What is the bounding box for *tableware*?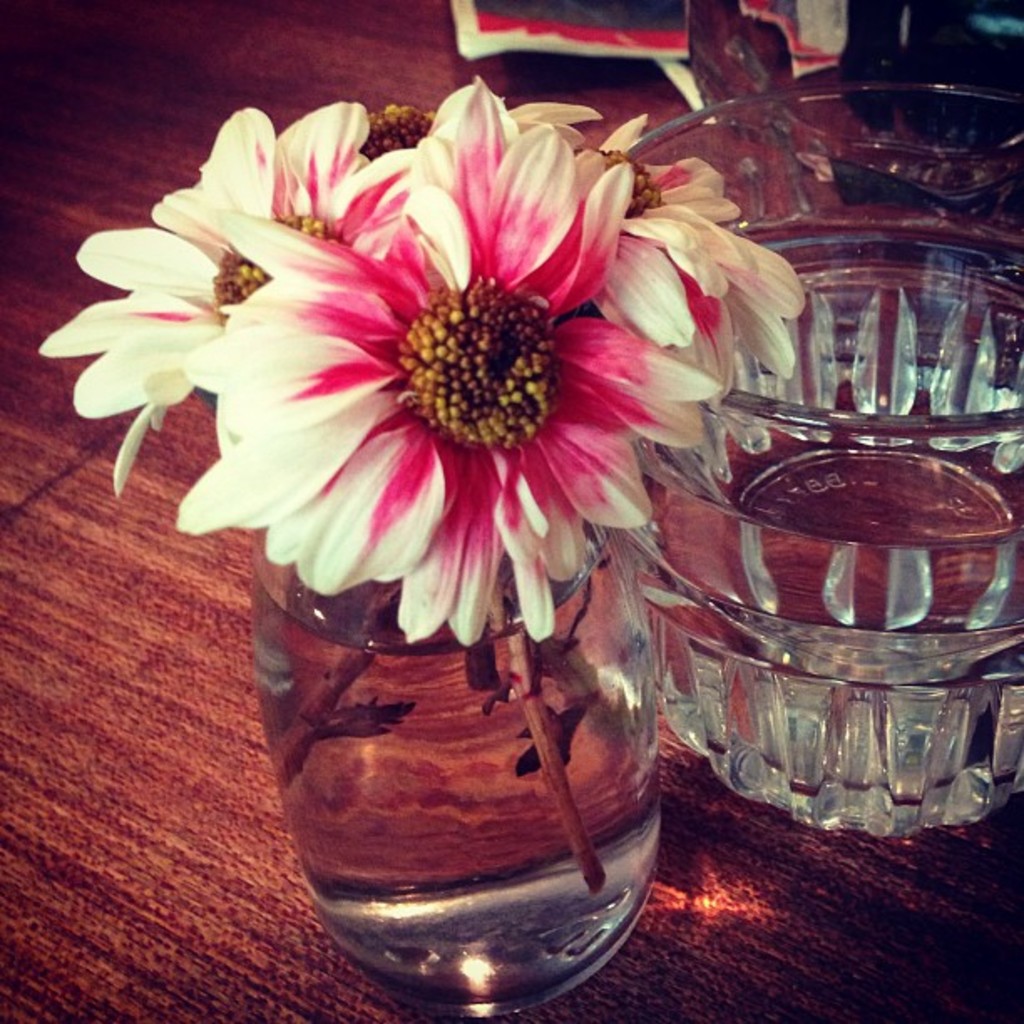
bbox(569, 77, 1022, 853).
